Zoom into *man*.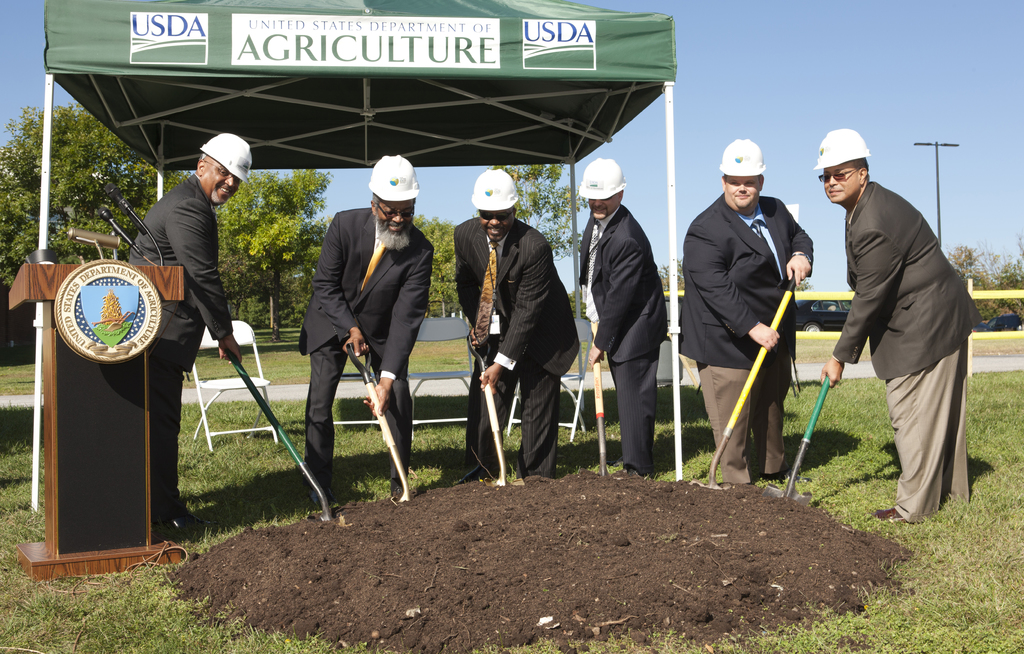
Zoom target: region(676, 133, 819, 489).
